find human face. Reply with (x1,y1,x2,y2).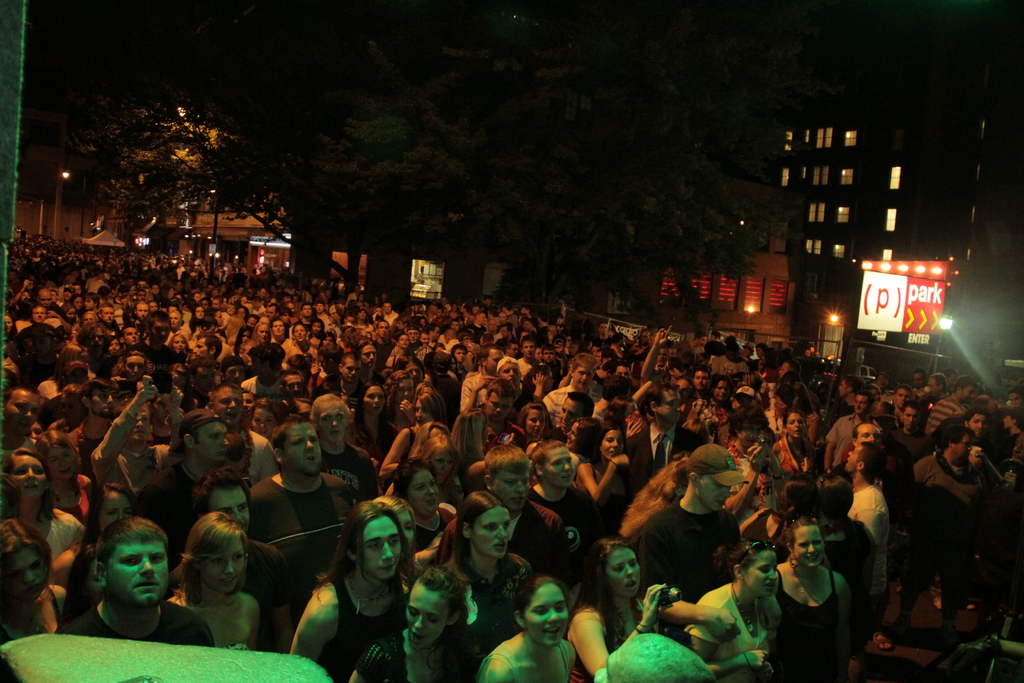
(430,454,452,481).
